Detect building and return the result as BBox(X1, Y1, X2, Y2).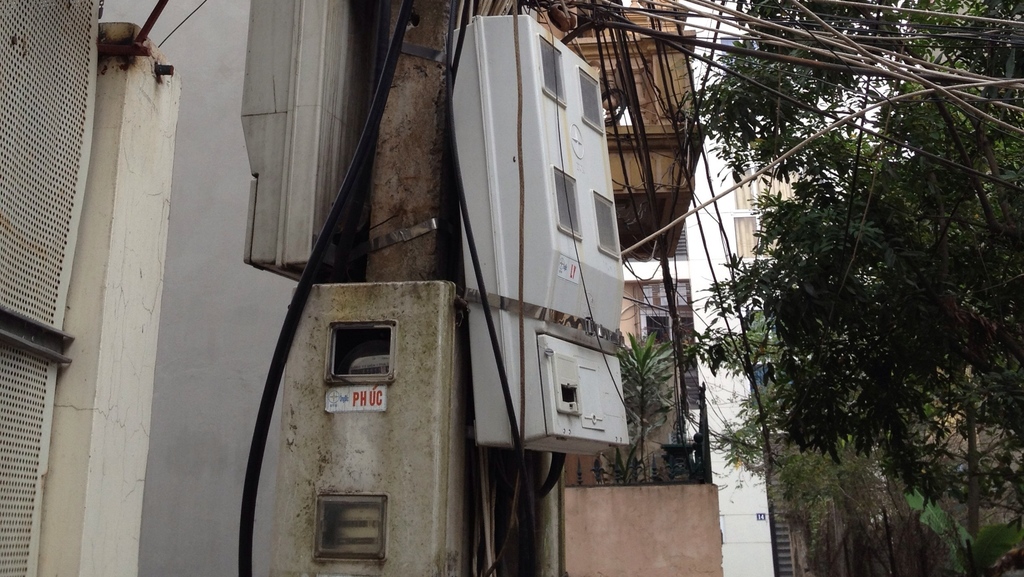
BBox(732, 133, 1023, 571).
